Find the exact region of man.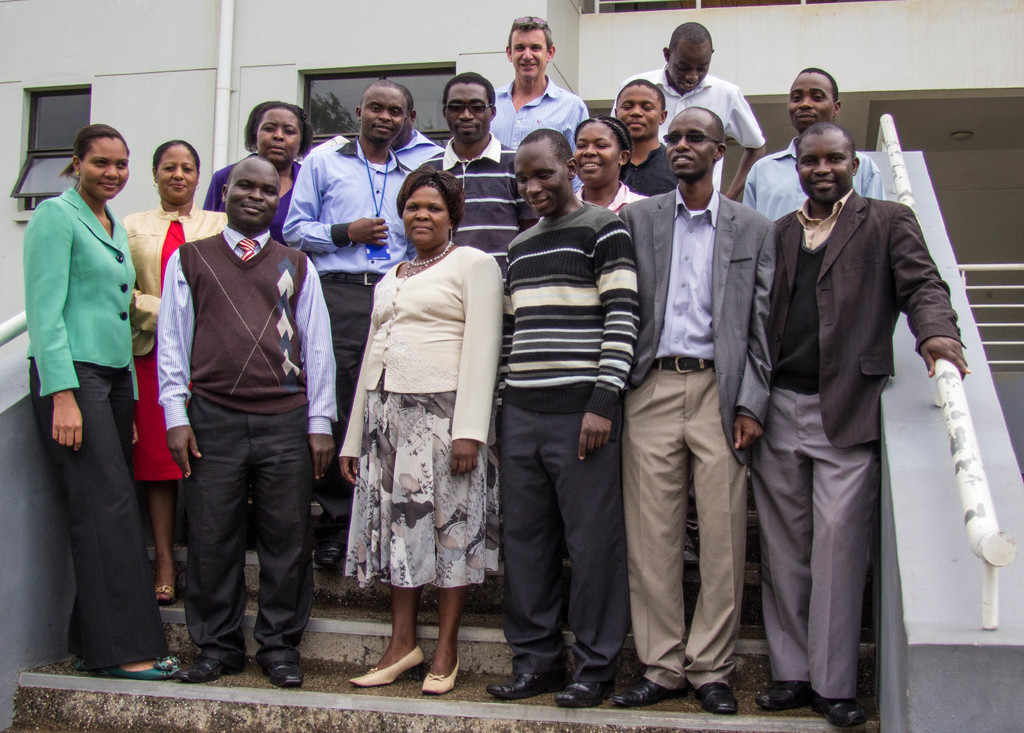
Exact region: {"left": 616, "top": 22, "right": 765, "bottom": 201}.
